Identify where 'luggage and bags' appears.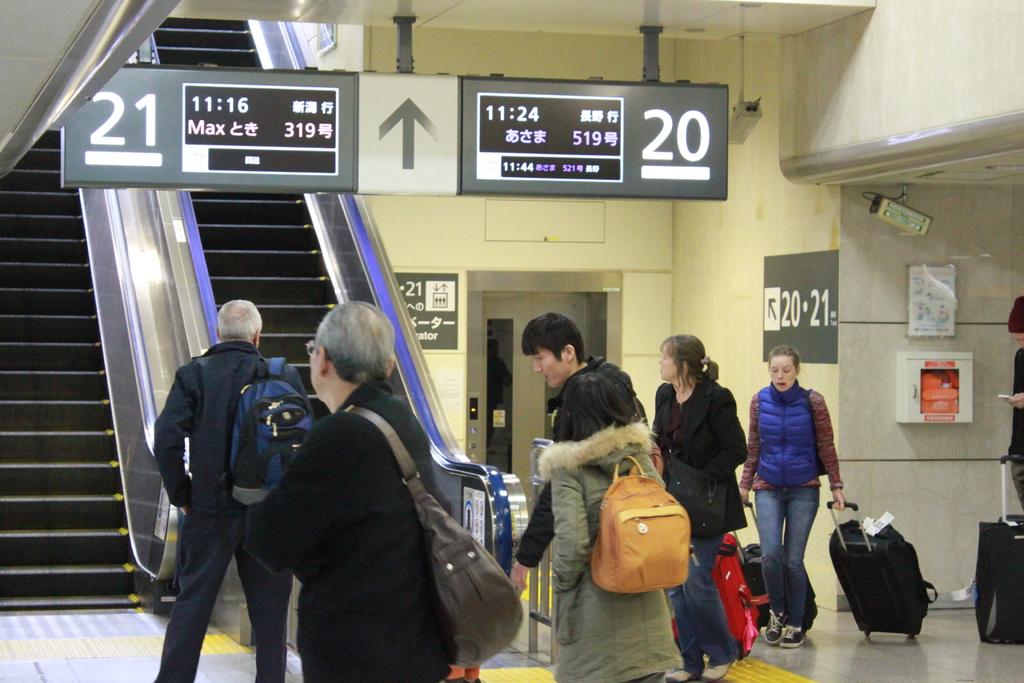
Appears at <region>344, 407, 525, 667</region>.
